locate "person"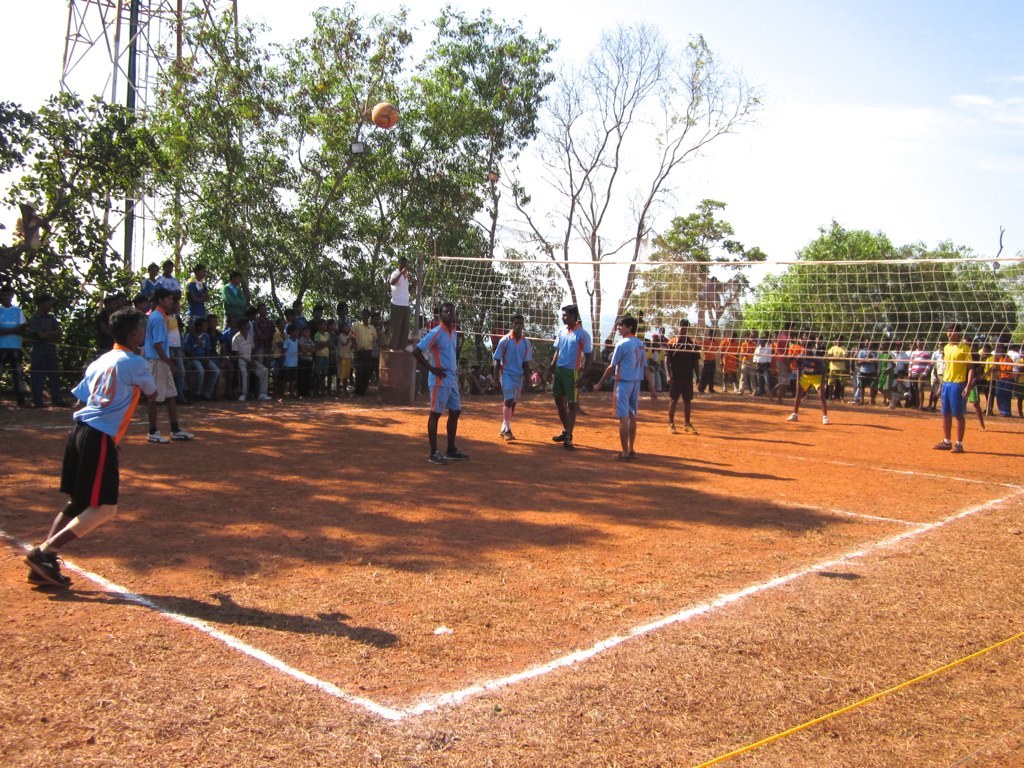
<box>772,321,794,407</box>
